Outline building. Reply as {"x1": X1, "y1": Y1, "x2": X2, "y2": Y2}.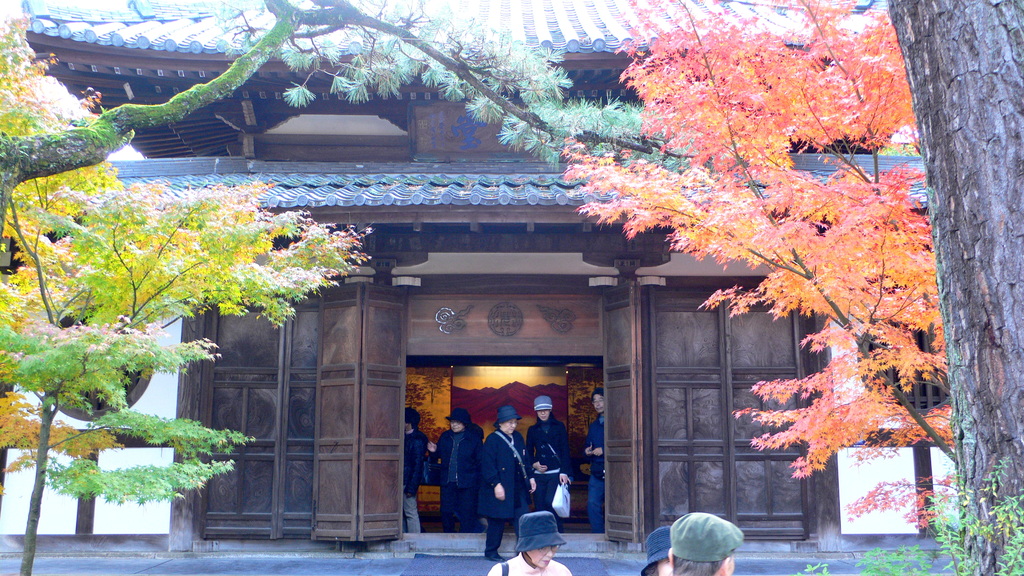
{"x1": 20, "y1": 0, "x2": 960, "y2": 557}.
